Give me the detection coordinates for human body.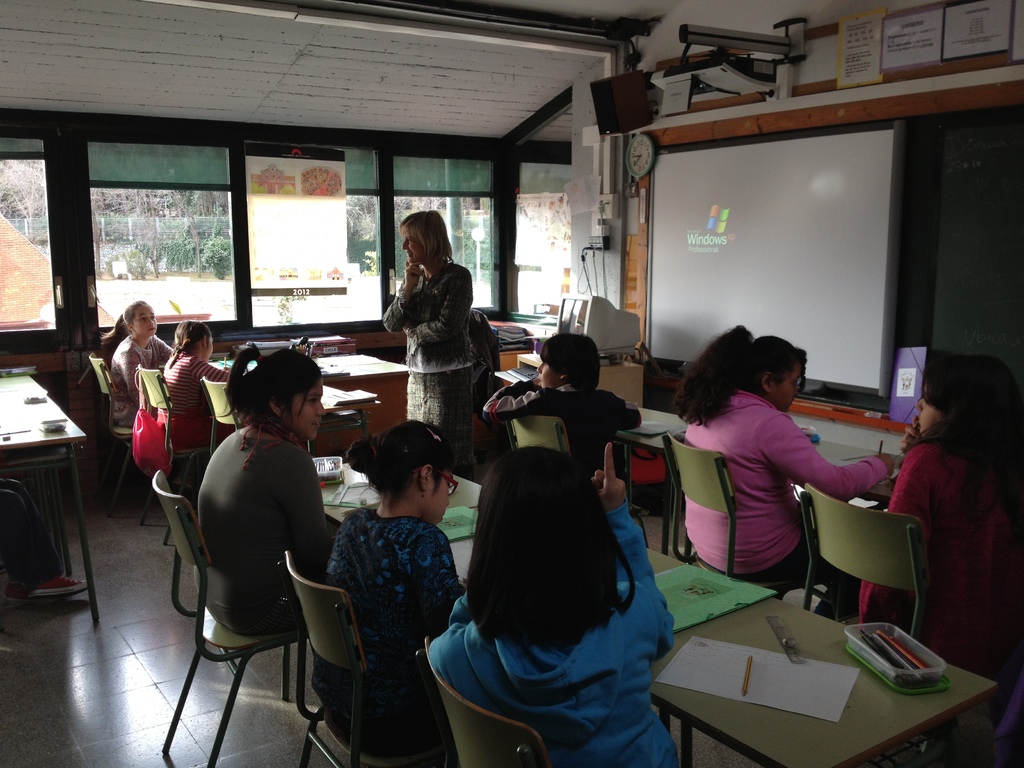
l=161, t=319, r=233, b=458.
